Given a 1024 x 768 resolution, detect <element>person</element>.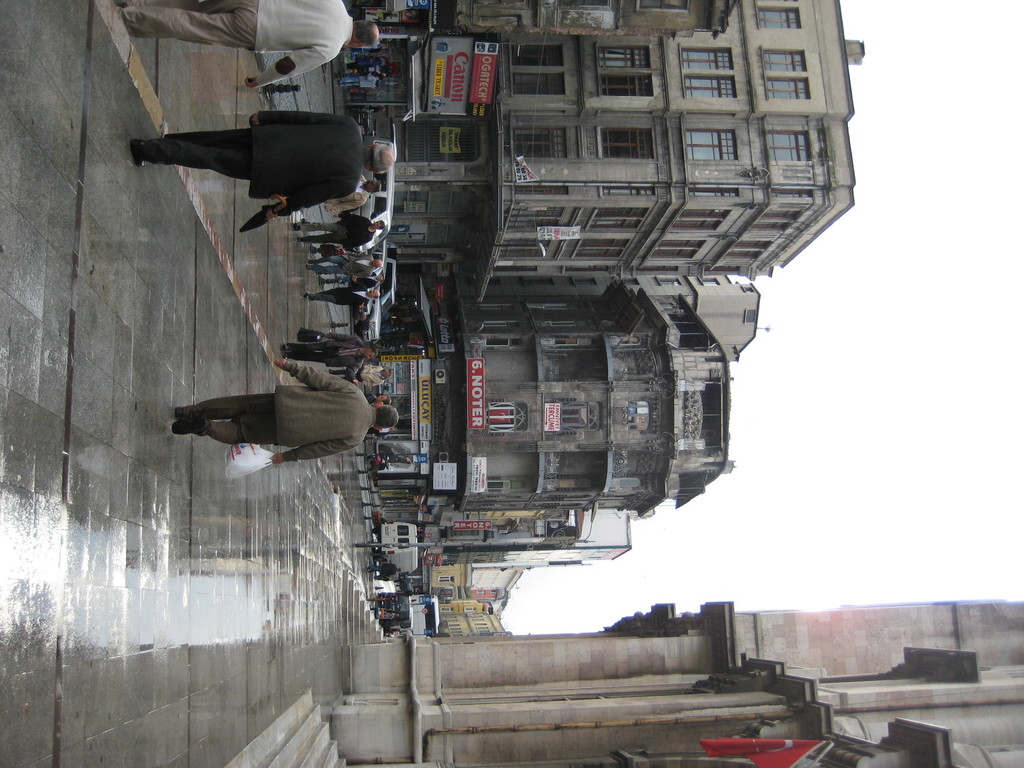
<region>325, 362, 392, 386</region>.
